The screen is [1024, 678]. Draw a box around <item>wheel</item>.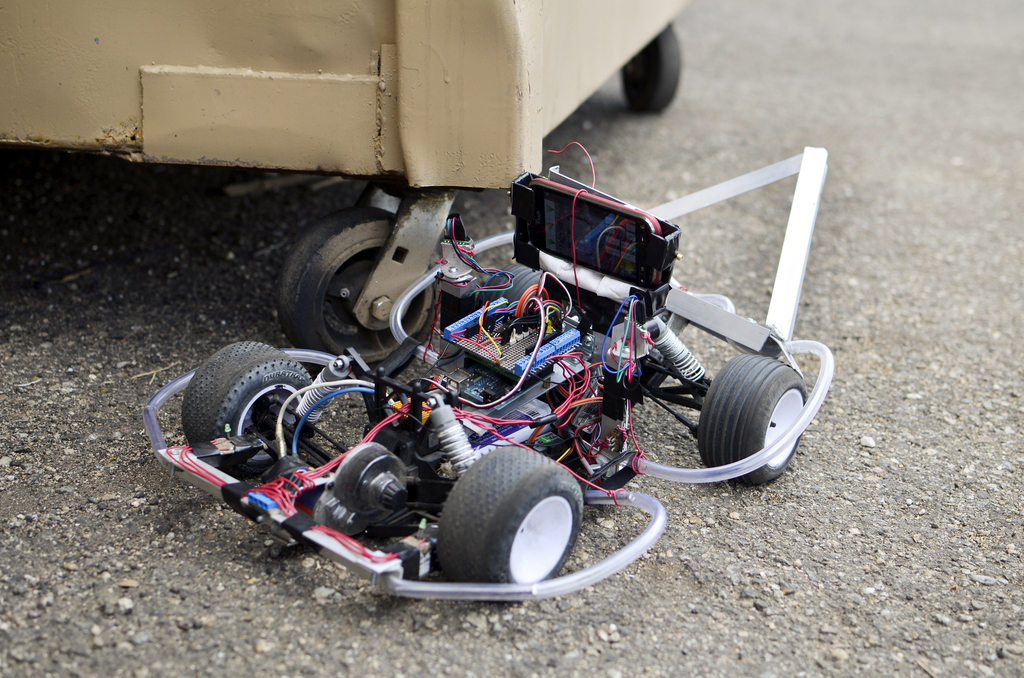
region(179, 340, 308, 461).
